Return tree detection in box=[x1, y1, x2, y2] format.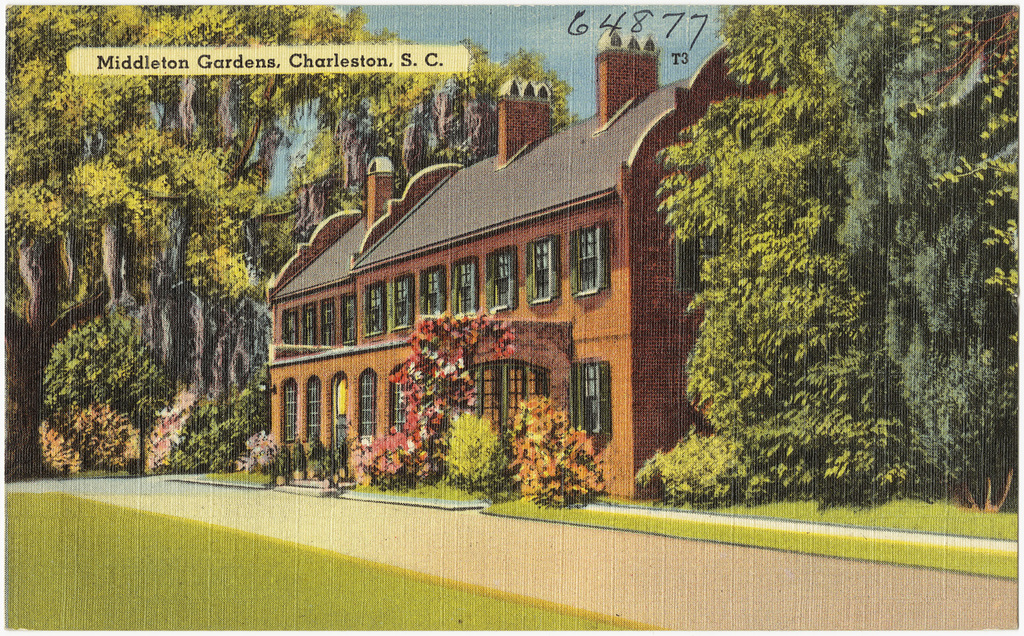
box=[0, 0, 572, 481].
